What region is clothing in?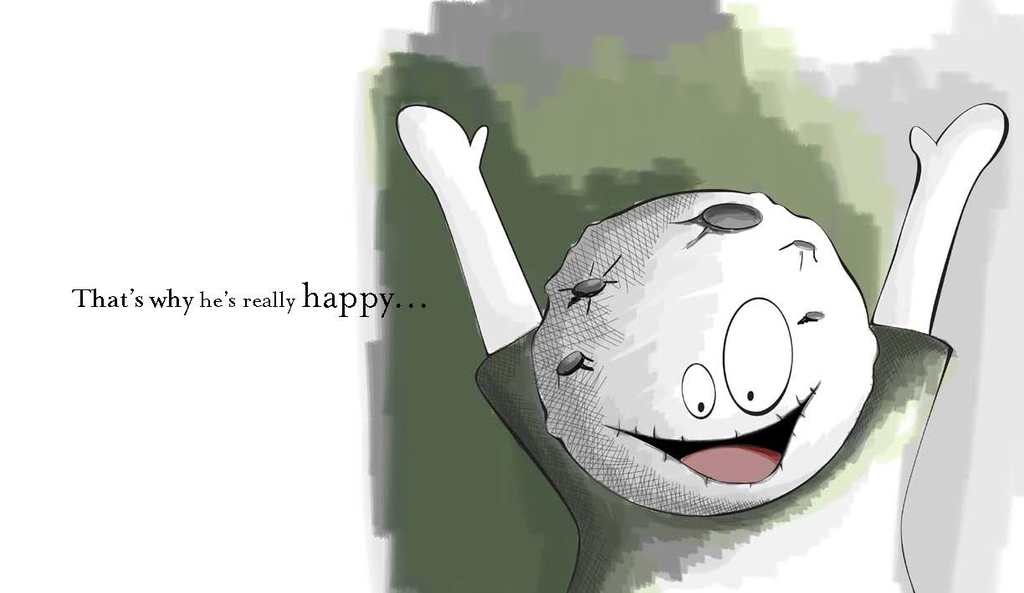
rect(474, 320, 951, 592).
